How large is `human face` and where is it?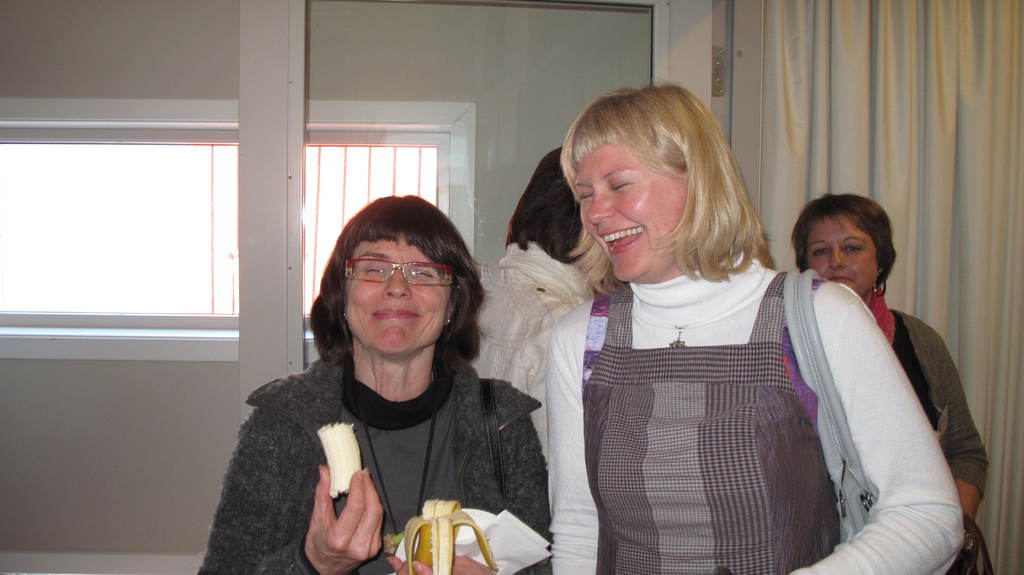
Bounding box: {"left": 575, "top": 139, "right": 700, "bottom": 282}.
